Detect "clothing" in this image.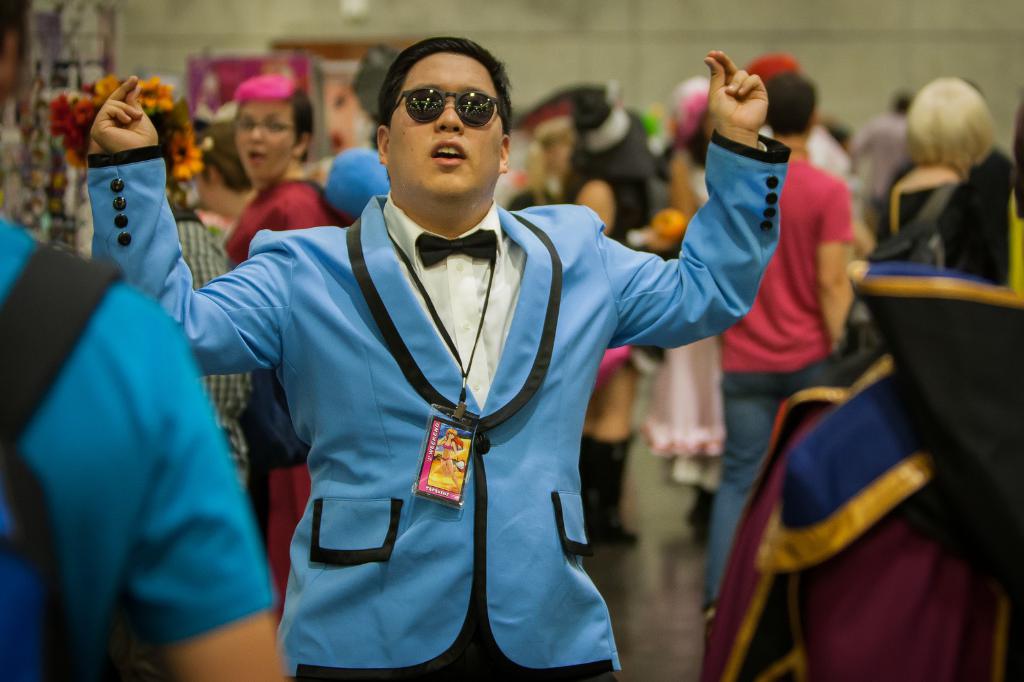
Detection: (0,208,283,681).
